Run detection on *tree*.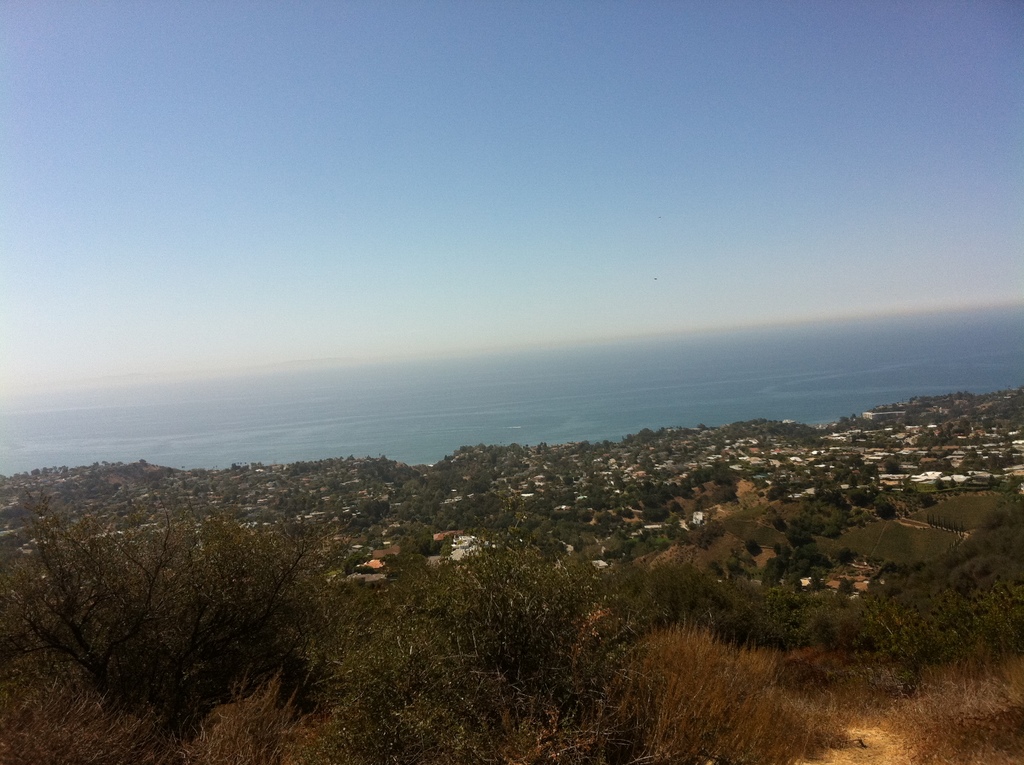
Result: (724,555,745,574).
